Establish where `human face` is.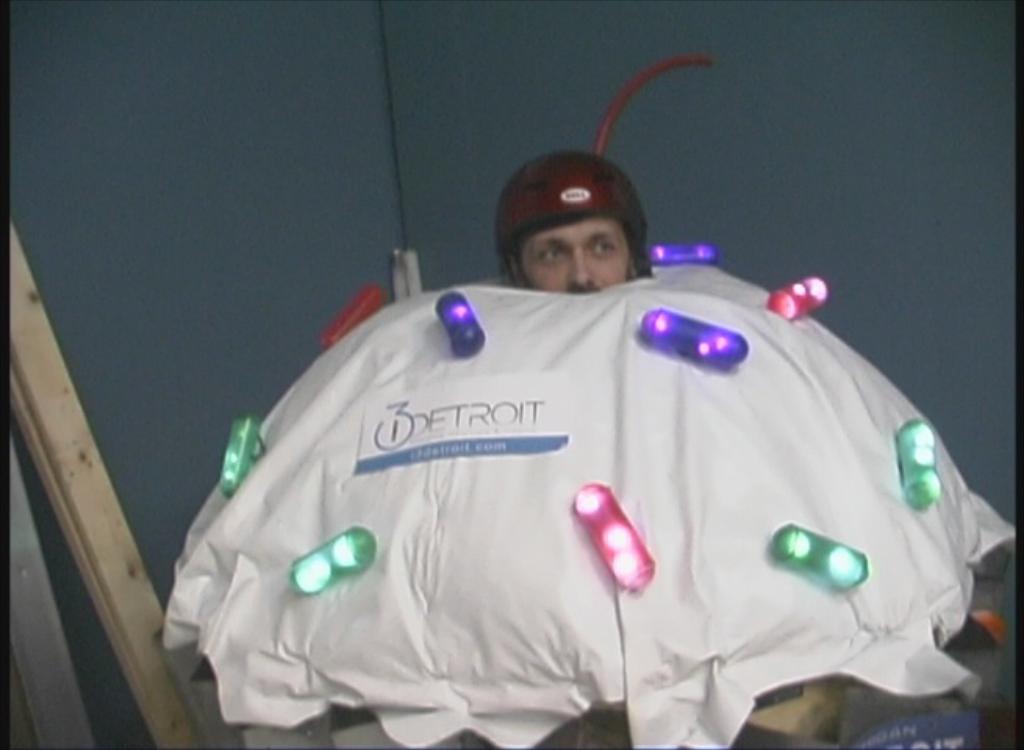
Established at pyautogui.locateOnScreen(513, 214, 625, 295).
